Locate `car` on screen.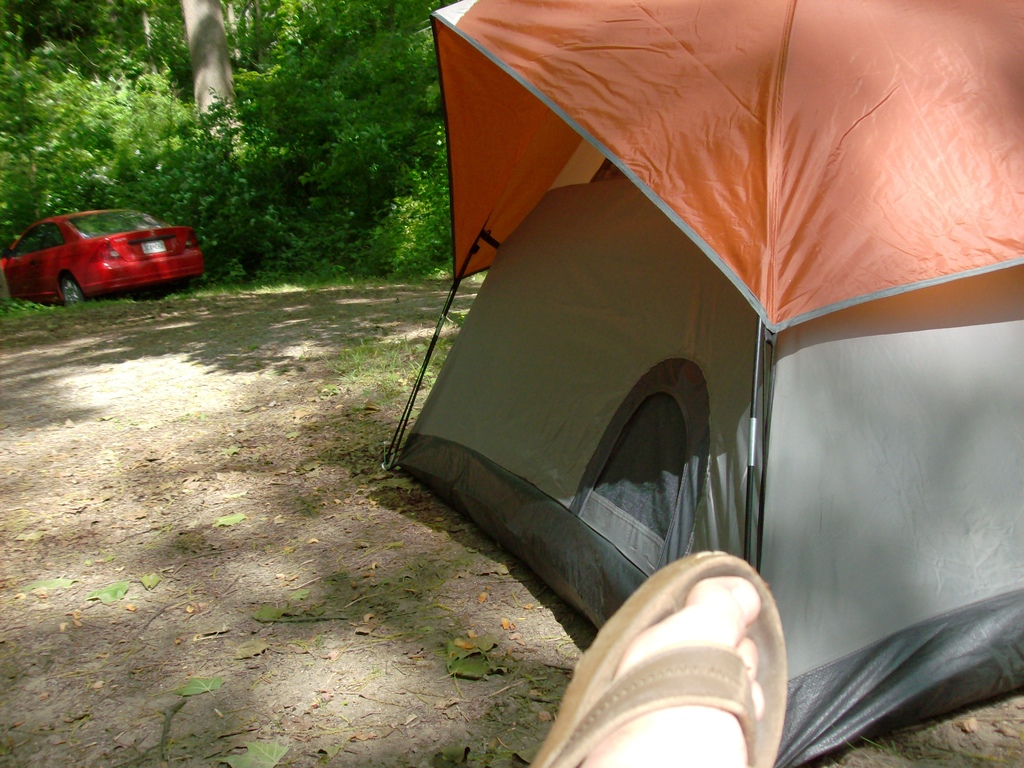
On screen at <region>24, 207, 198, 297</region>.
